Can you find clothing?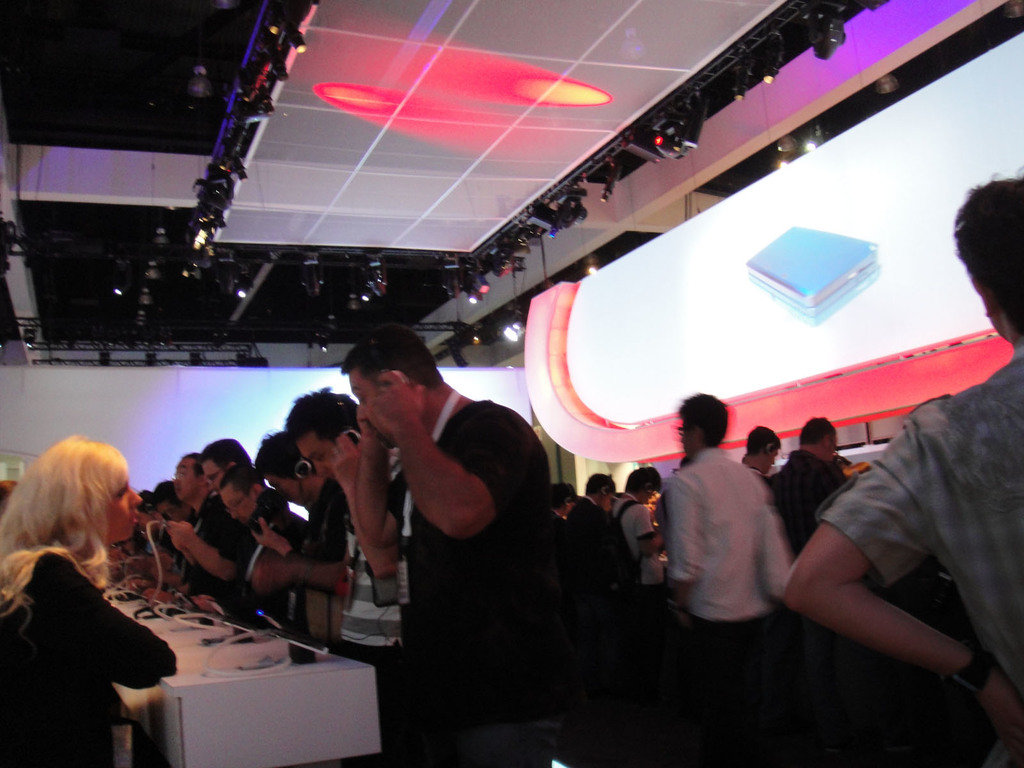
Yes, bounding box: <region>0, 547, 178, 767</region>.
